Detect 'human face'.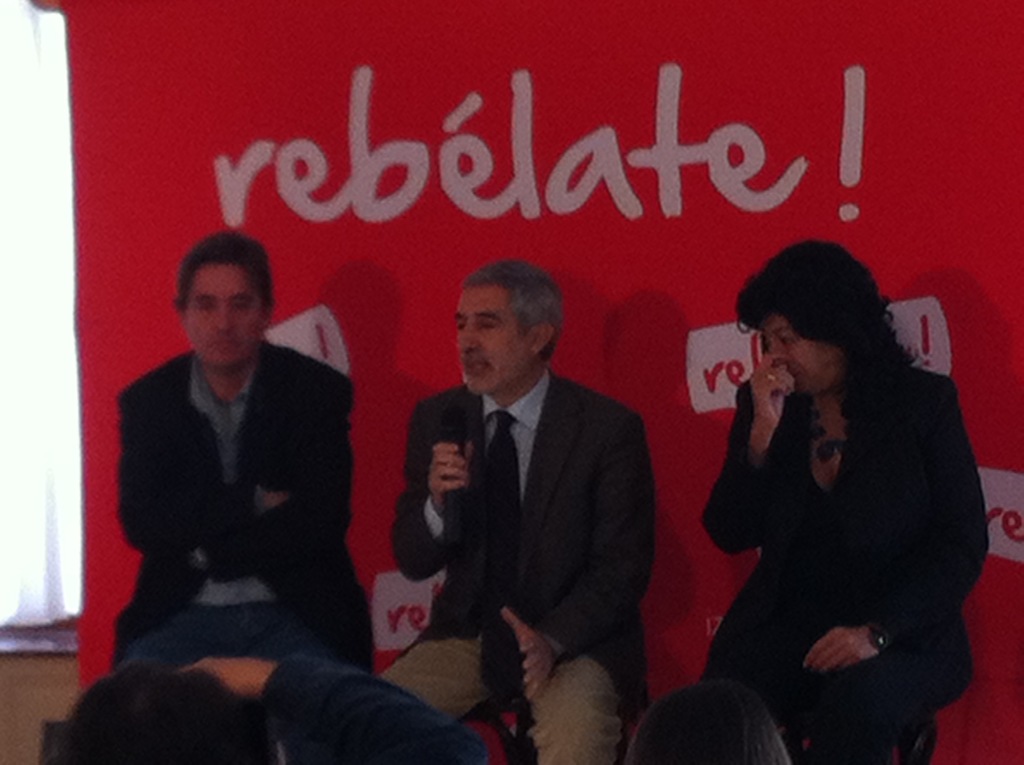
Detected at bbox(186, 266, 263, 366).
